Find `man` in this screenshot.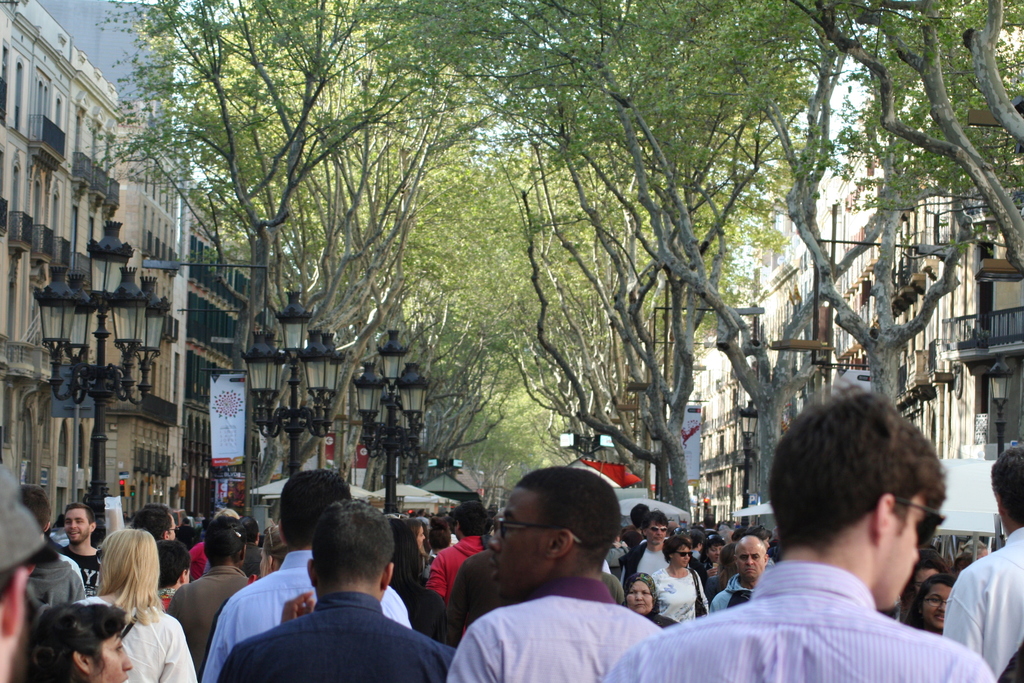
The bounding box for `man` is 425:505:493:596.
